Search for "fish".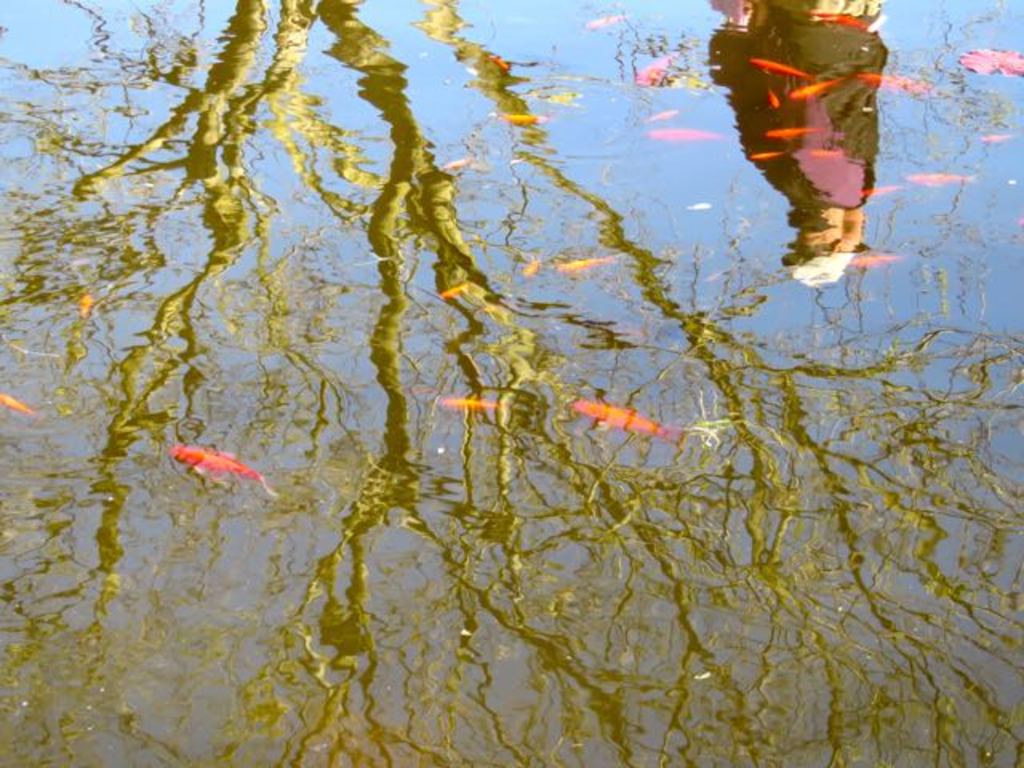
Found at (x1=635, y1=53, x2=672, y2=94).
